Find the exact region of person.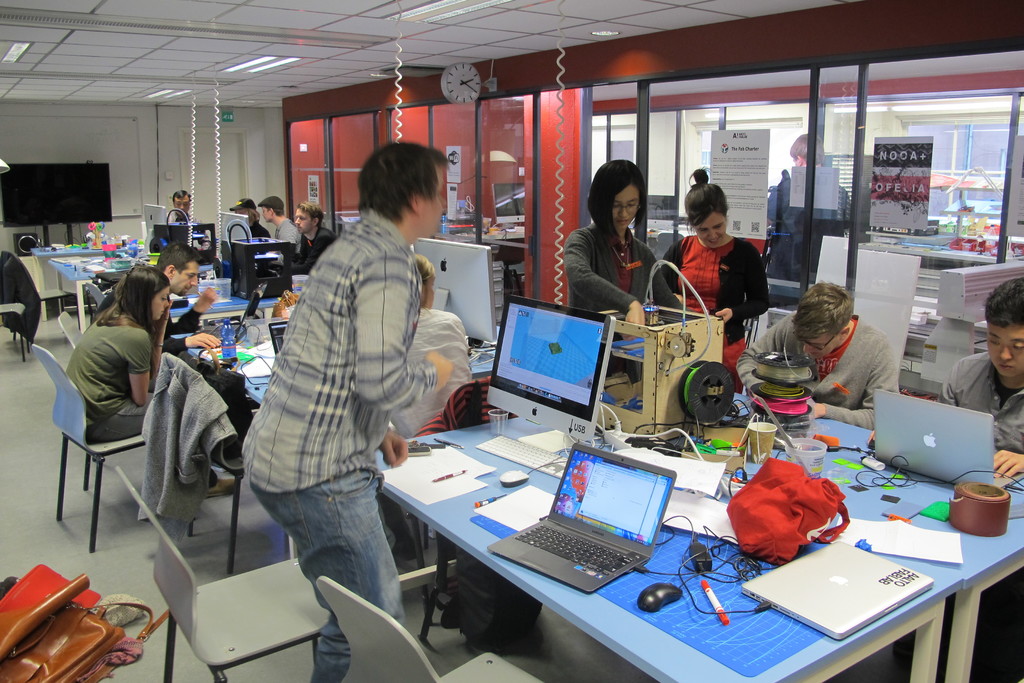
Exact region: <bbox>940, 280, 1023, 484</bbox>.
